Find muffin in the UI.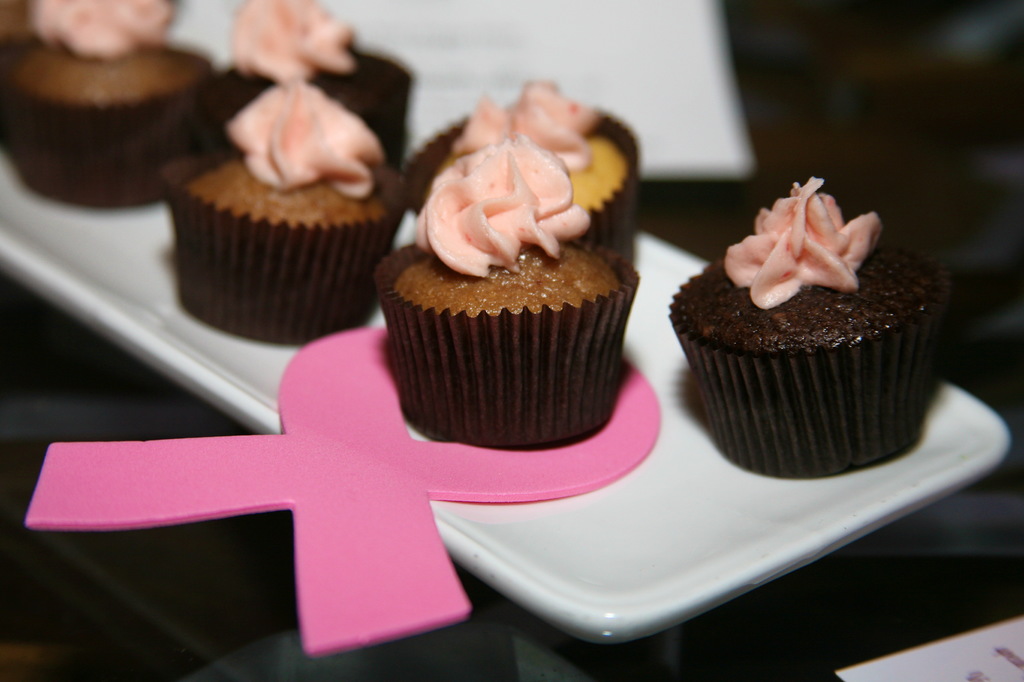
UI element at [x1=0, y1=0, x2=214, y2=209].
